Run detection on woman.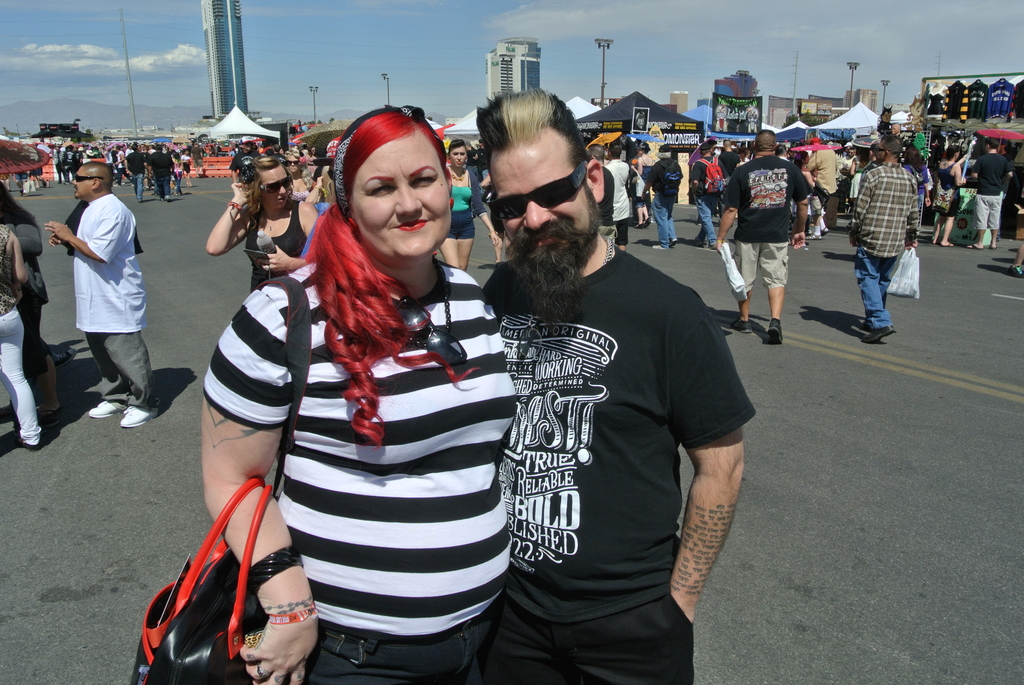
Result: (901,139,931,255).
